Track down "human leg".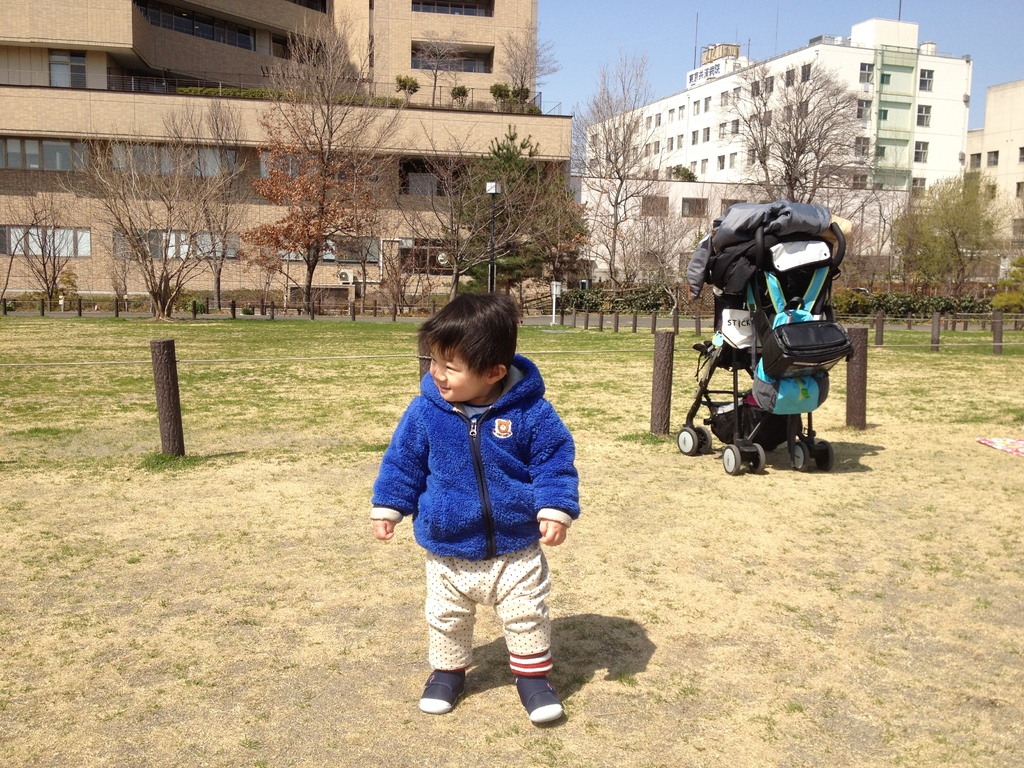
Tracked to rect(488, 544, 563, 726).
